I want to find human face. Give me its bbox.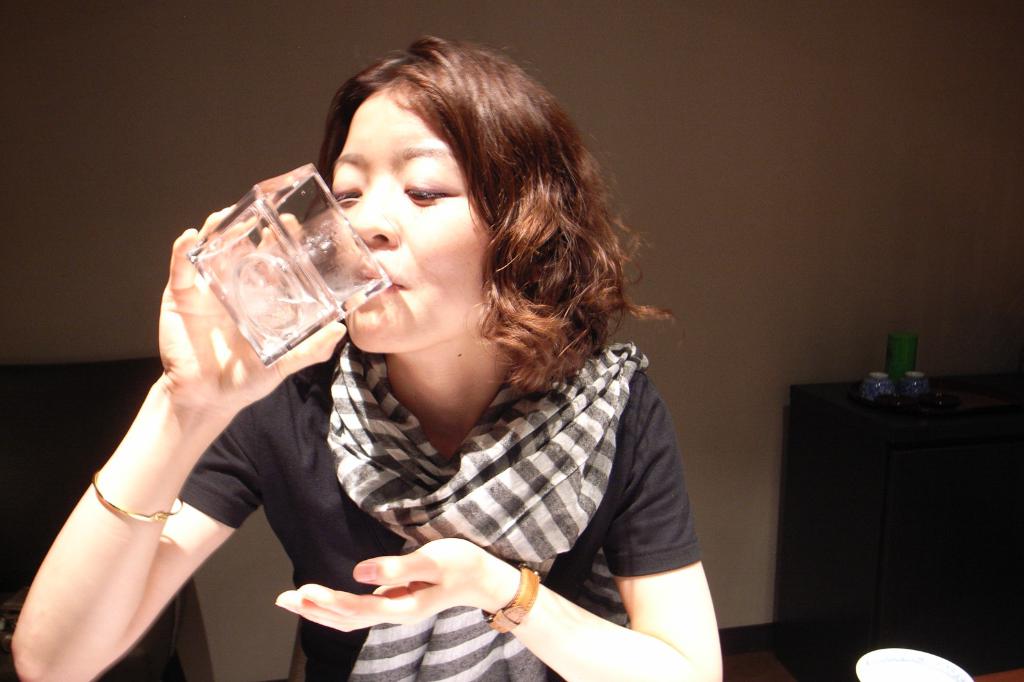
BBox(328, 88, 495, 354).
